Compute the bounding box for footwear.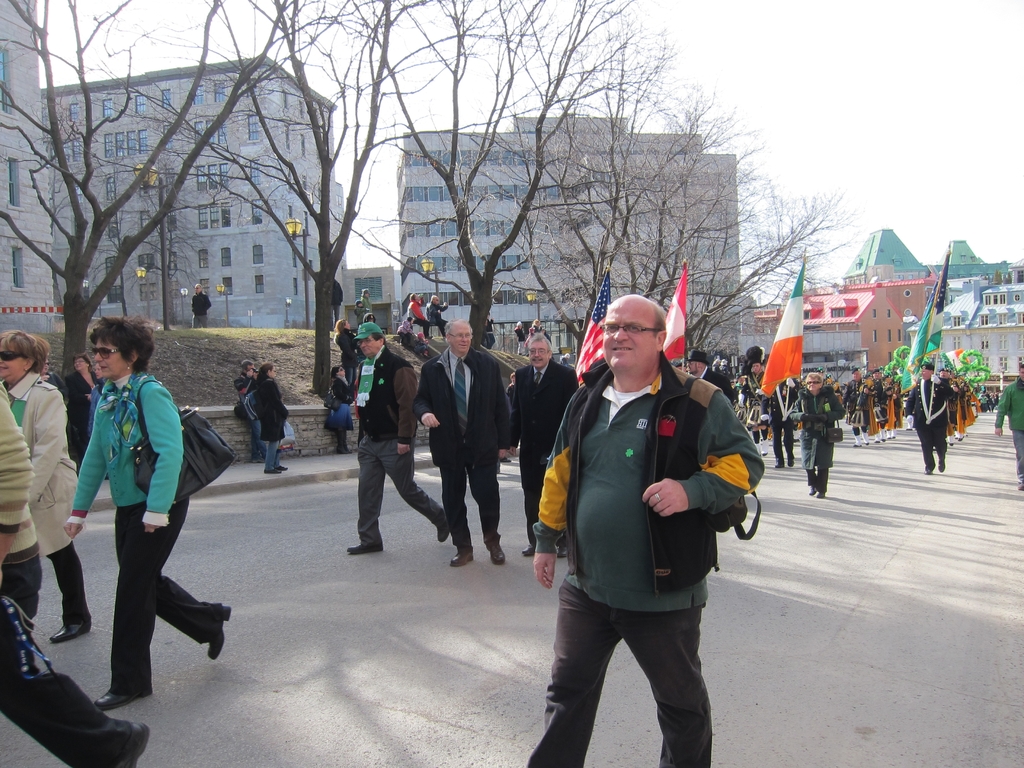
[816, 491, 827, 500].
